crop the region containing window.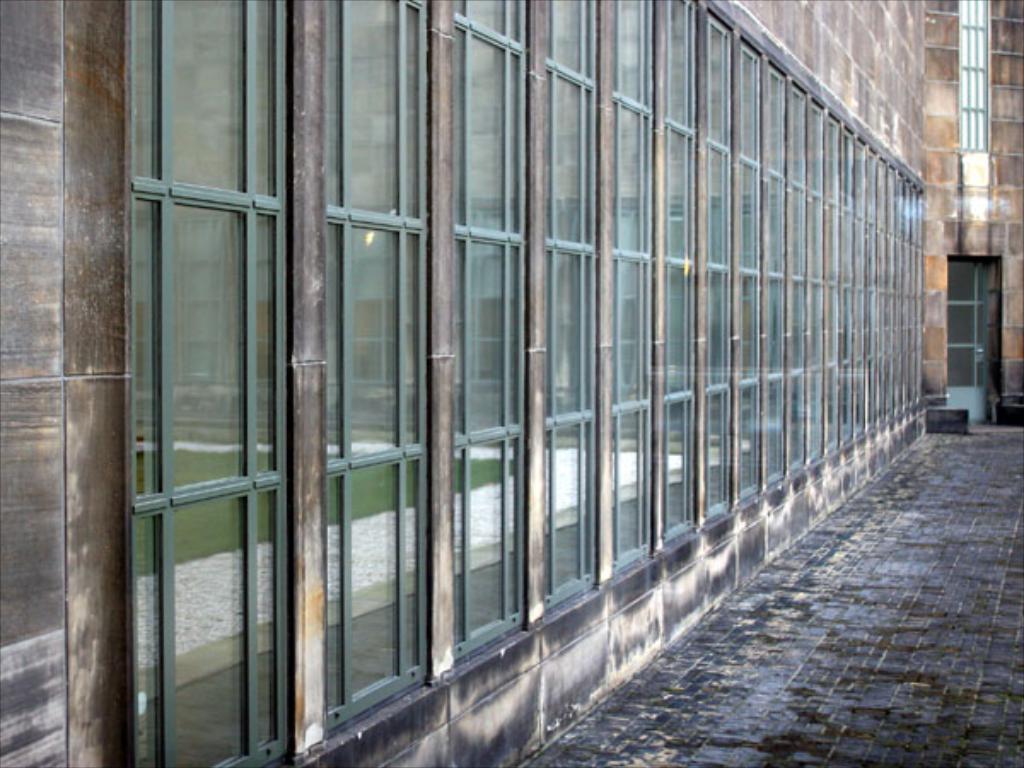
Crop region: {"left": 614, "top": 0, "right": 654, "bottom": 573}.
